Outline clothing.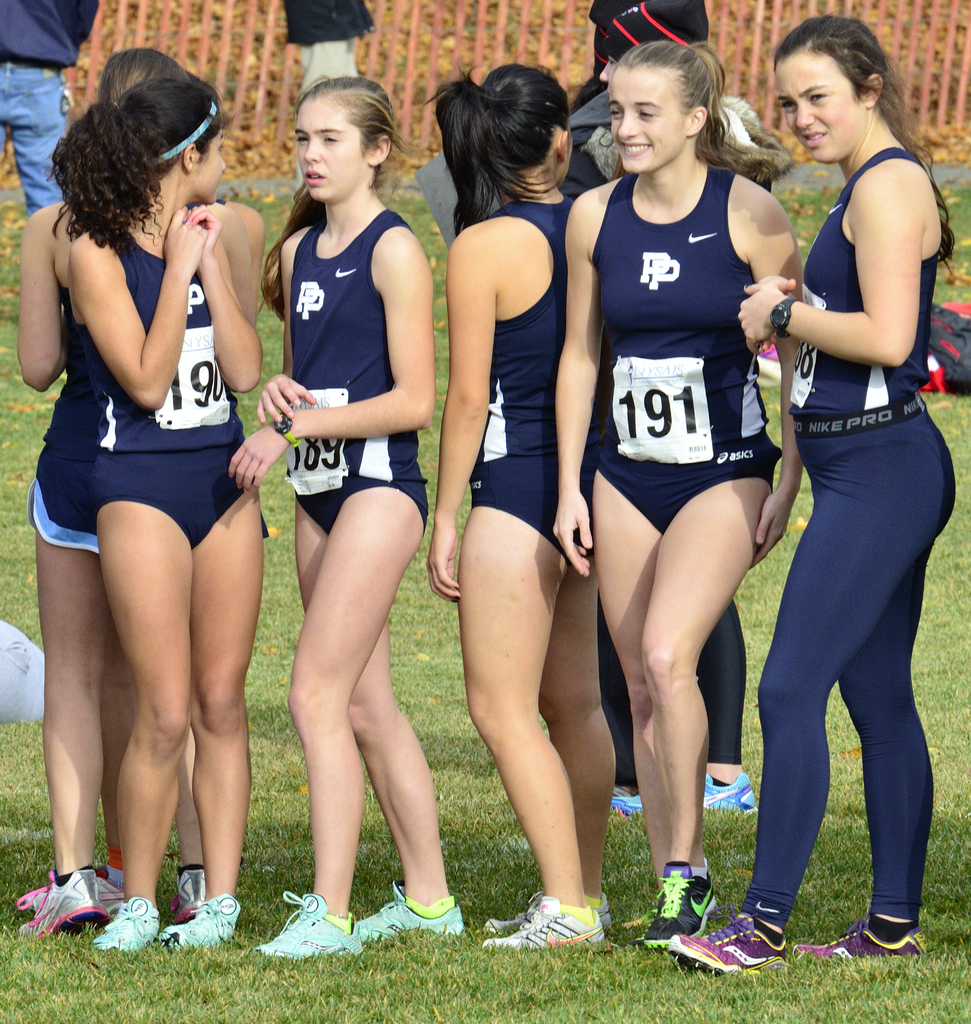
Outline: BBox(52, 163, 256, 625).
